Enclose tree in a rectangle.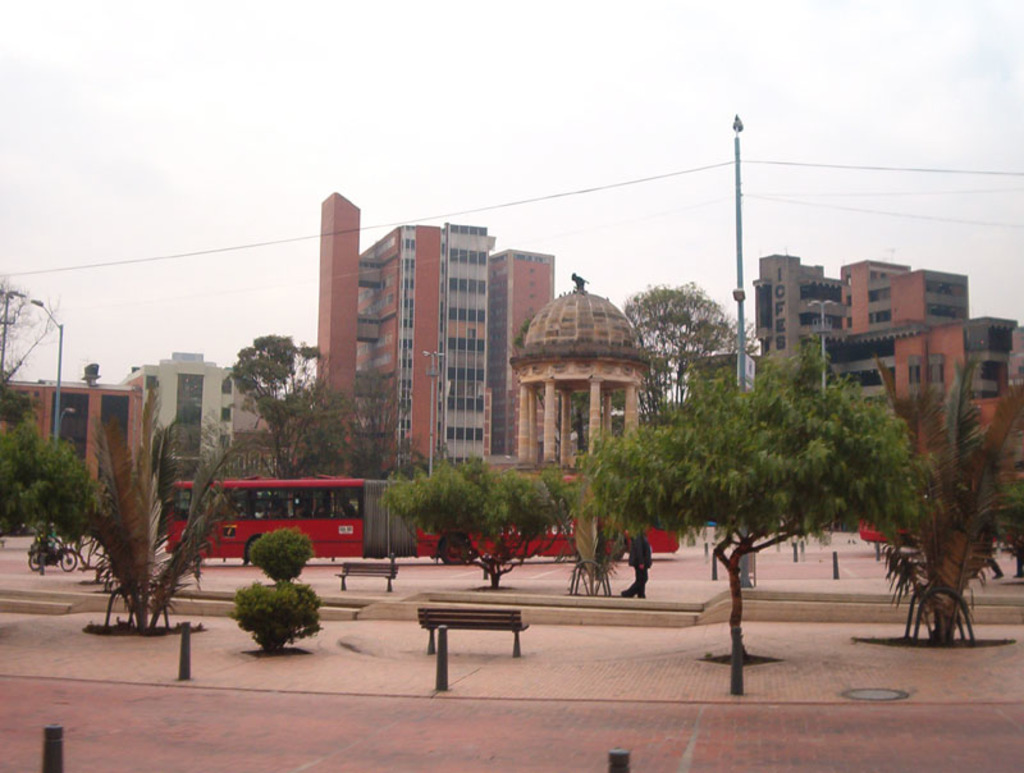
(562, 370, 933, 700).
